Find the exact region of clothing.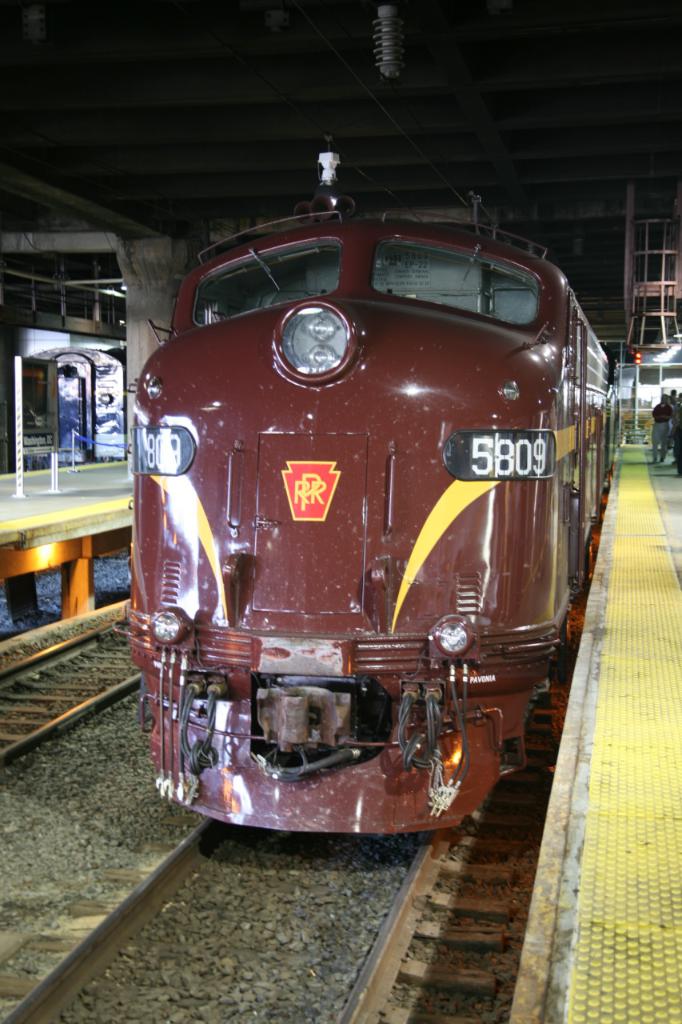
Exact region: <region>676, 399, 677, 449</region>.
